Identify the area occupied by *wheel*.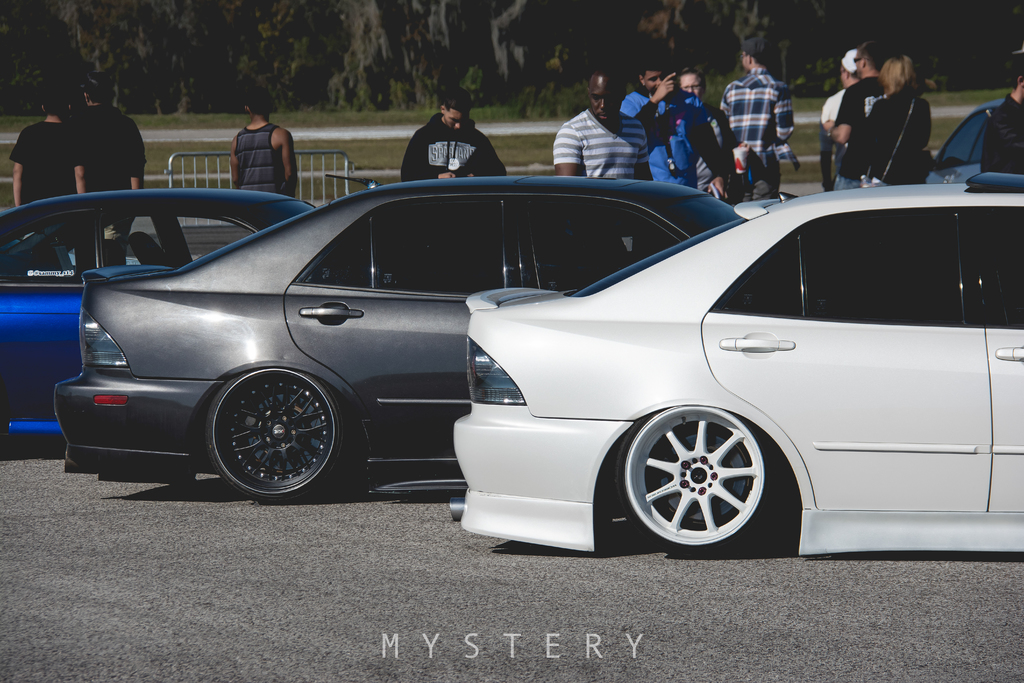
Area: select_region(199, 357, 351, 506).
